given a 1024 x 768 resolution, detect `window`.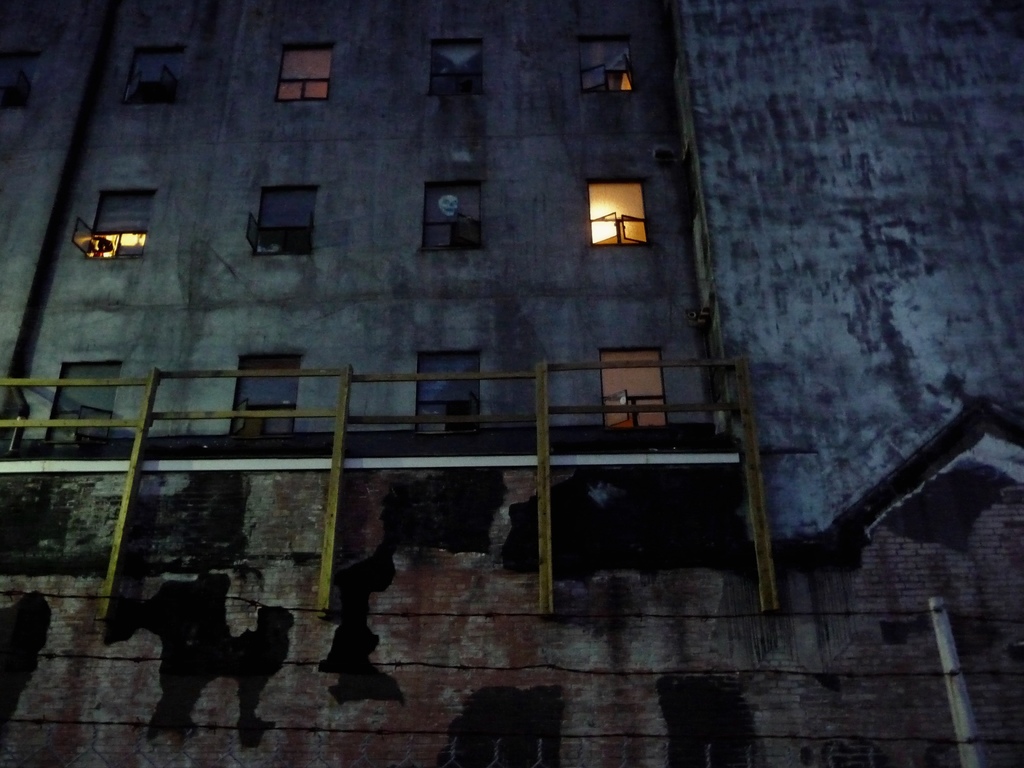
(236, 162, 308, 245).
